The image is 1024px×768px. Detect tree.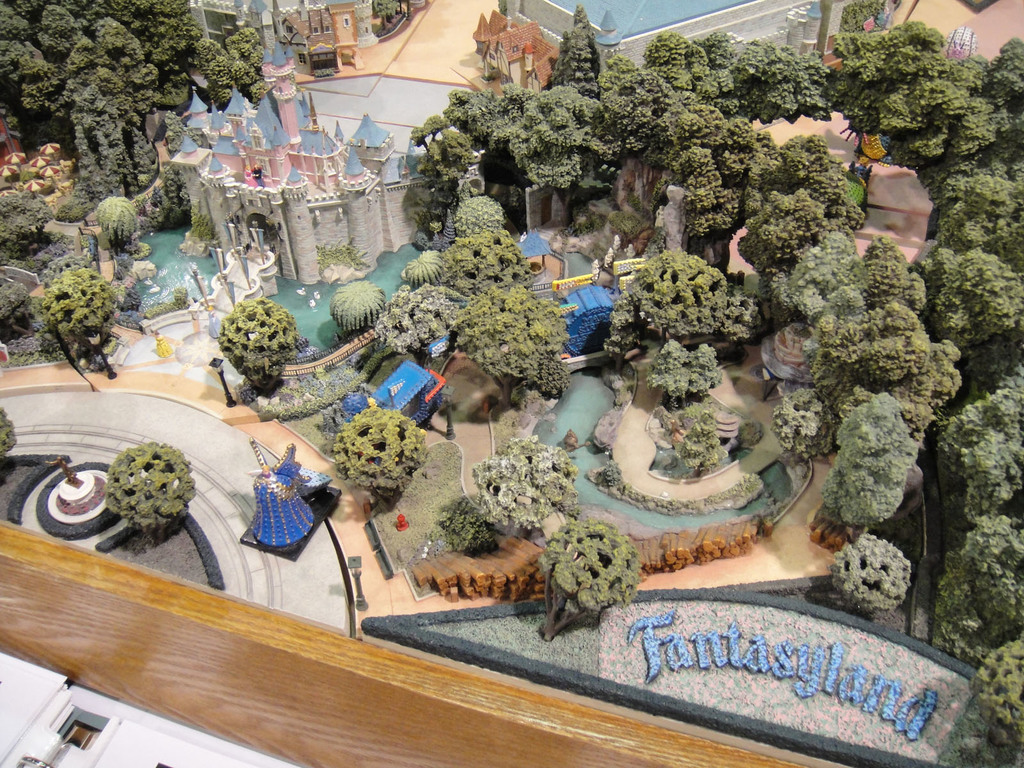
Detection: {"x1": 0, "y1": 291, "x2": 26, "y2": 352}.
